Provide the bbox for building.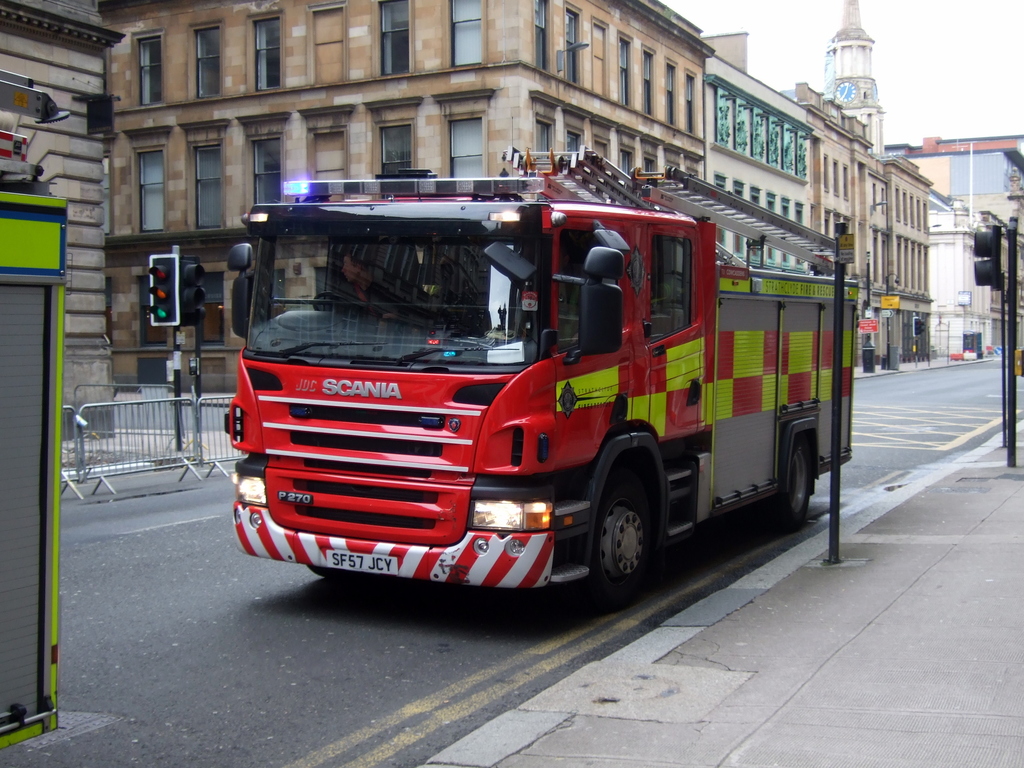
0:0:121:435.
